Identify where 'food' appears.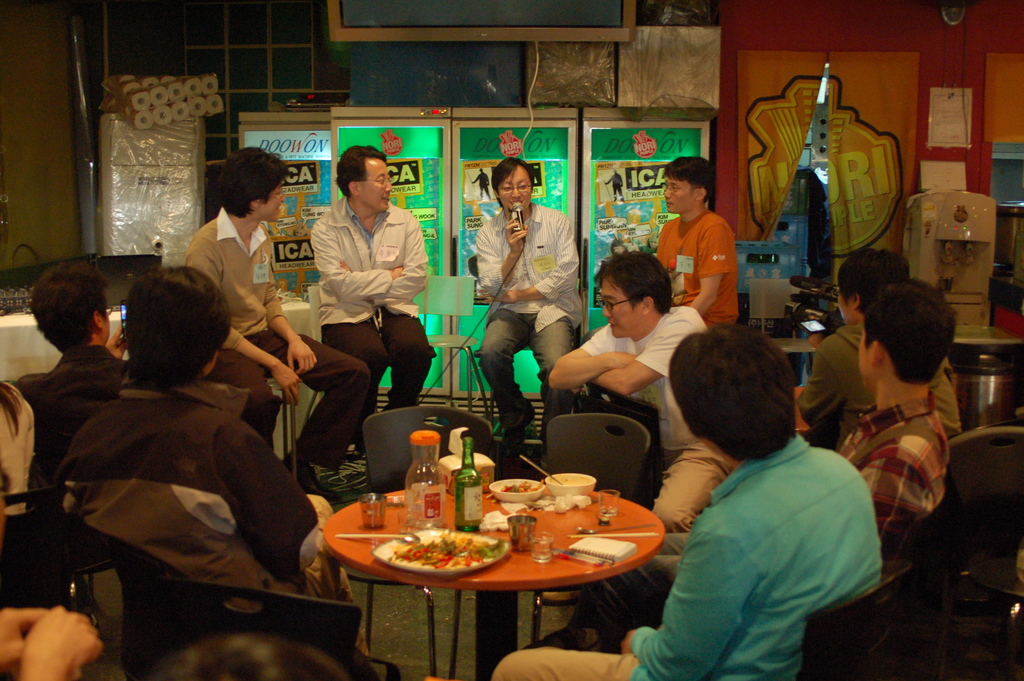
Appears at Rect(500, 477, 538, 489).
